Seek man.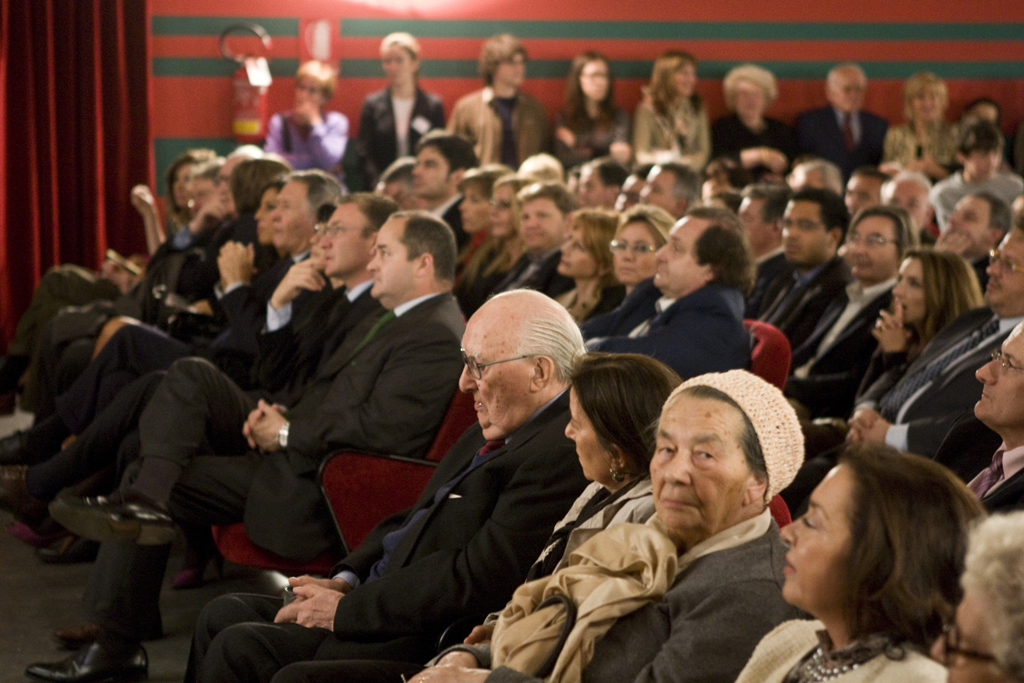
32,197,482,681.
